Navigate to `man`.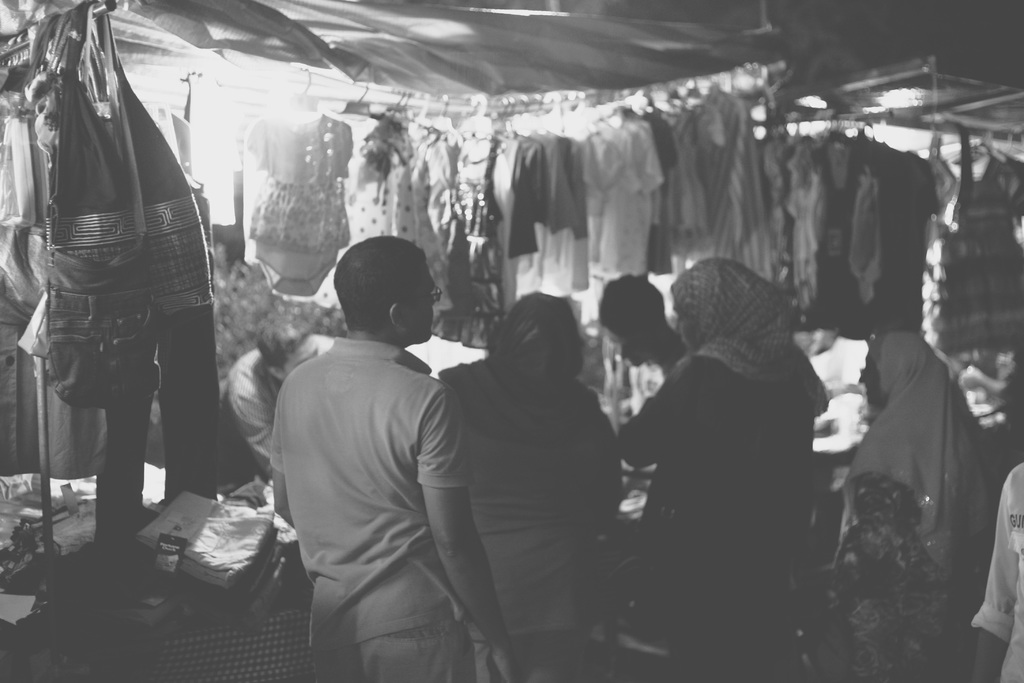
Navigation target: {"left": 216, "top": 315, "right": 332, "bottom": 490}.
